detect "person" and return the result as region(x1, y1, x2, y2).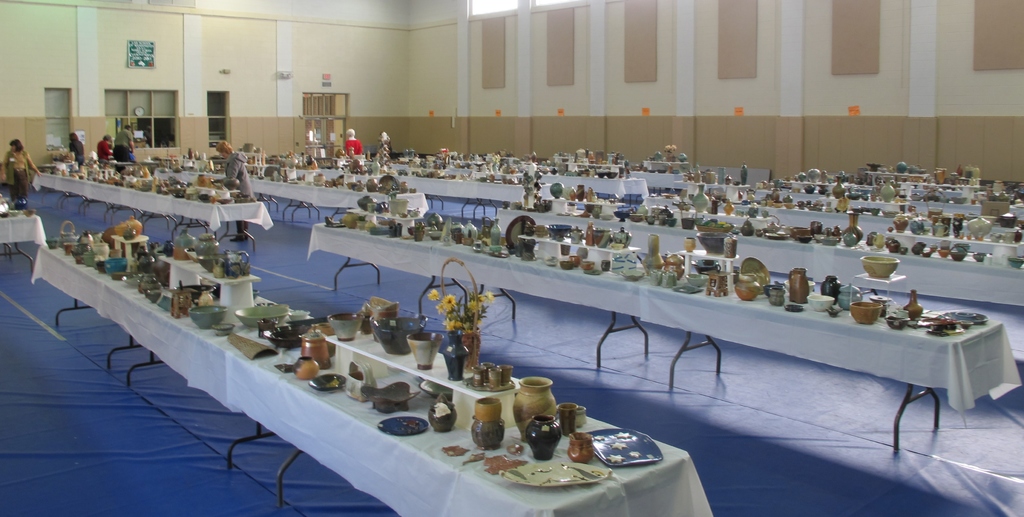
region(214, 139, 256, 239).
